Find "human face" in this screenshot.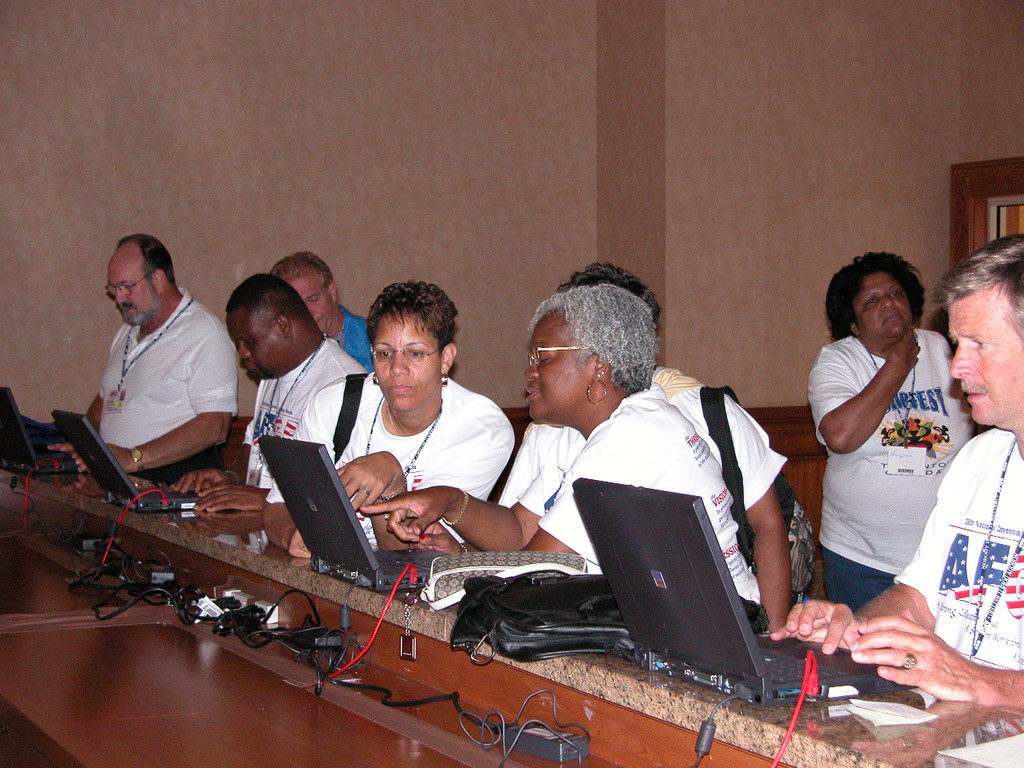
The bounding box for "human face" is crop(855, 274, 914, 334).
